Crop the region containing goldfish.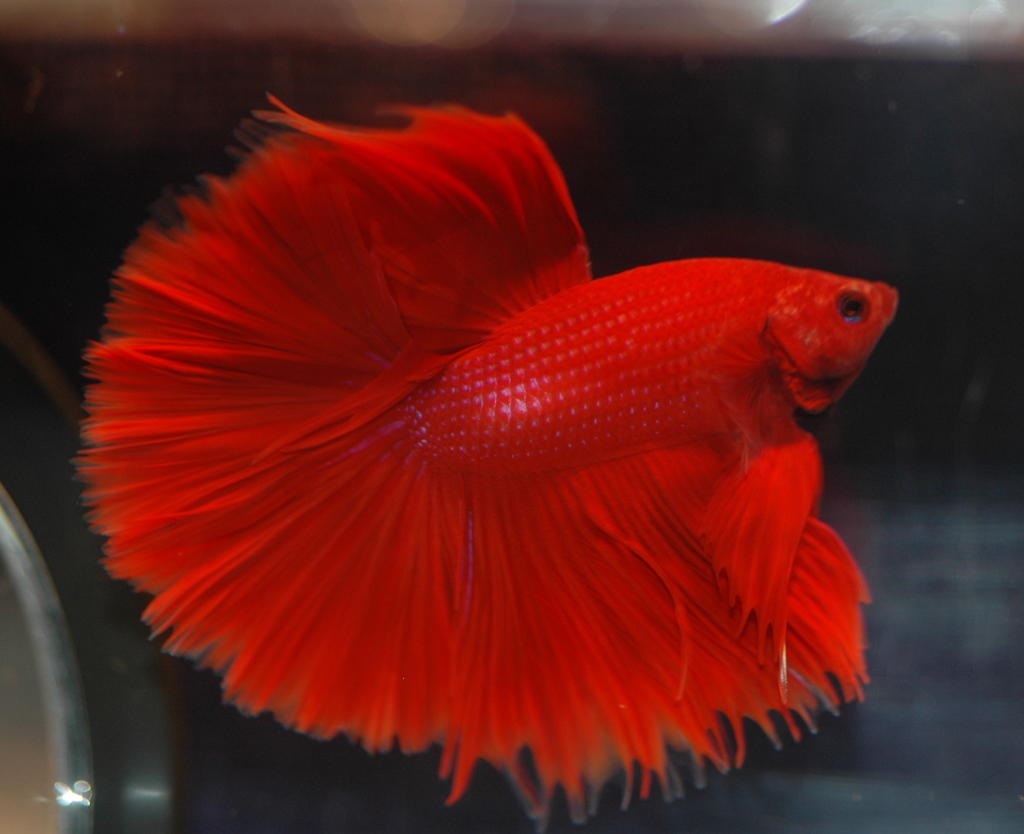
Crop region: [left=67, top=214, right=893, bottom=760].
